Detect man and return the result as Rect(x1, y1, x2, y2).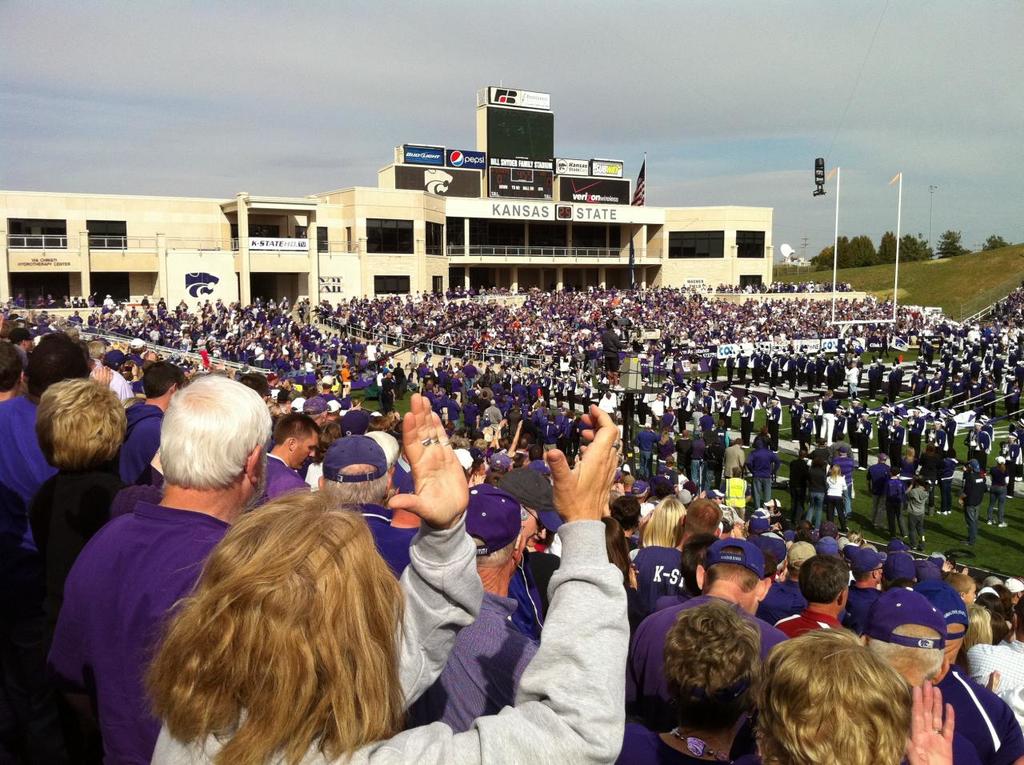
Rect(594, 391, 617, 424).
